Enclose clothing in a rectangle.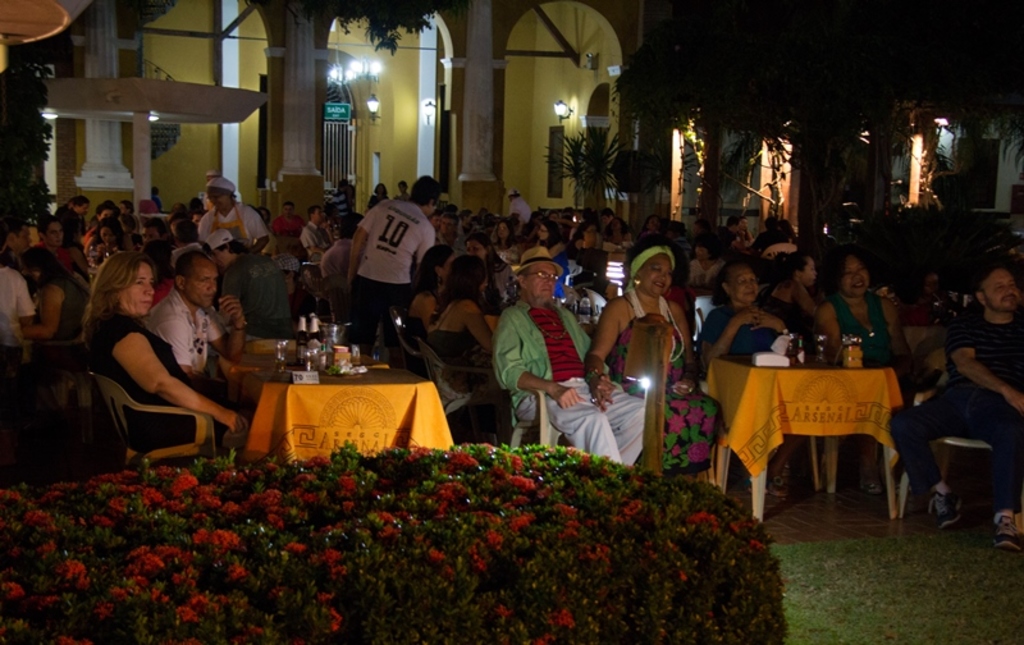
bbox=(364, 192, 433, 357).
